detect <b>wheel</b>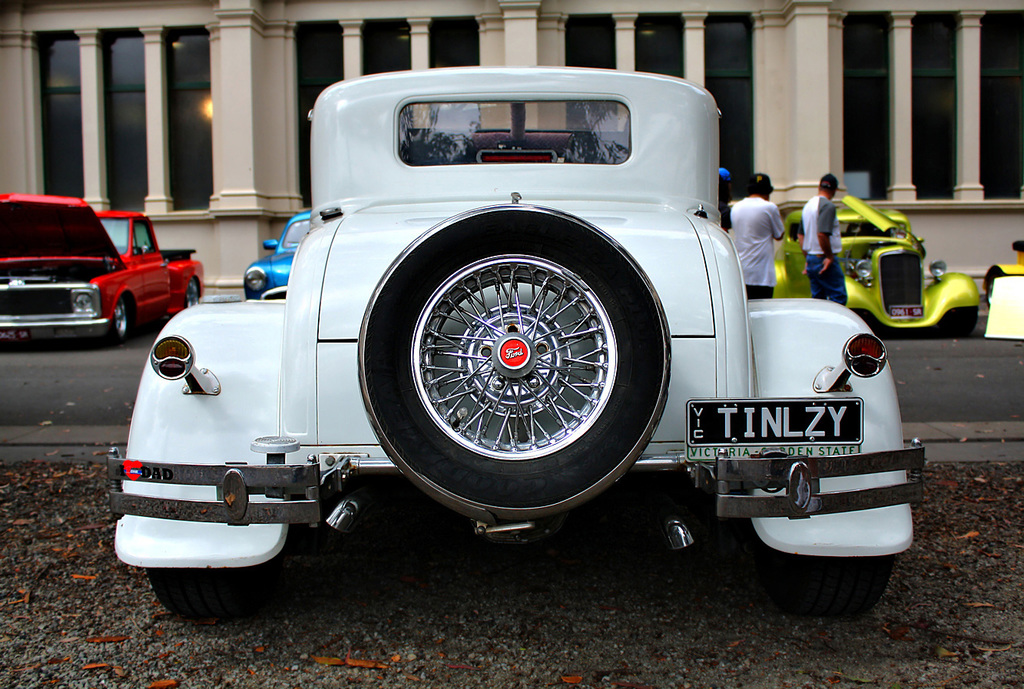
x1=946, y1=308, x2=979, y2=335
